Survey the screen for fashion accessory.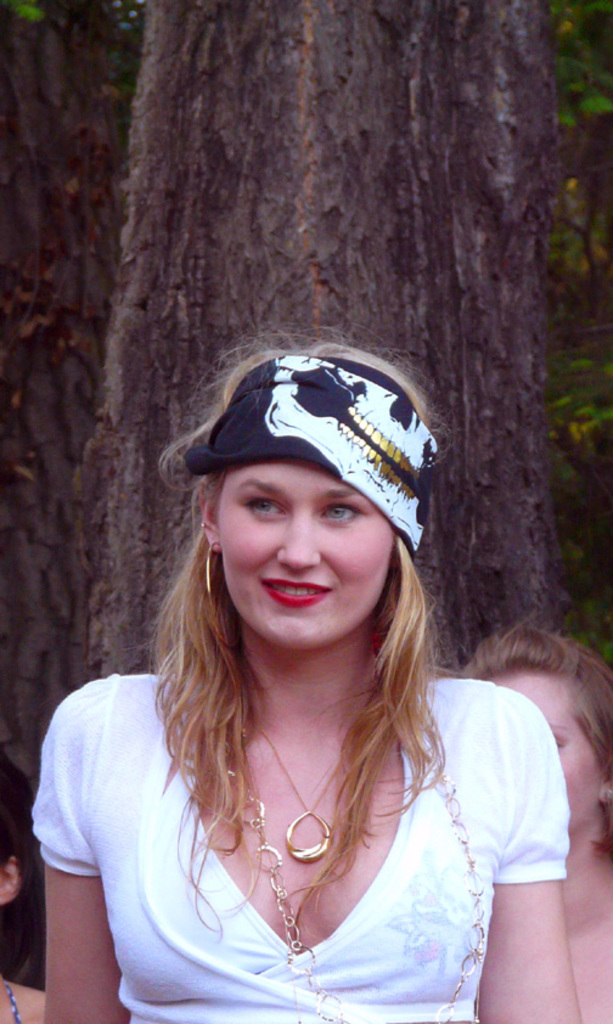
Survey found: crop(225, 743, 495, 1023).
